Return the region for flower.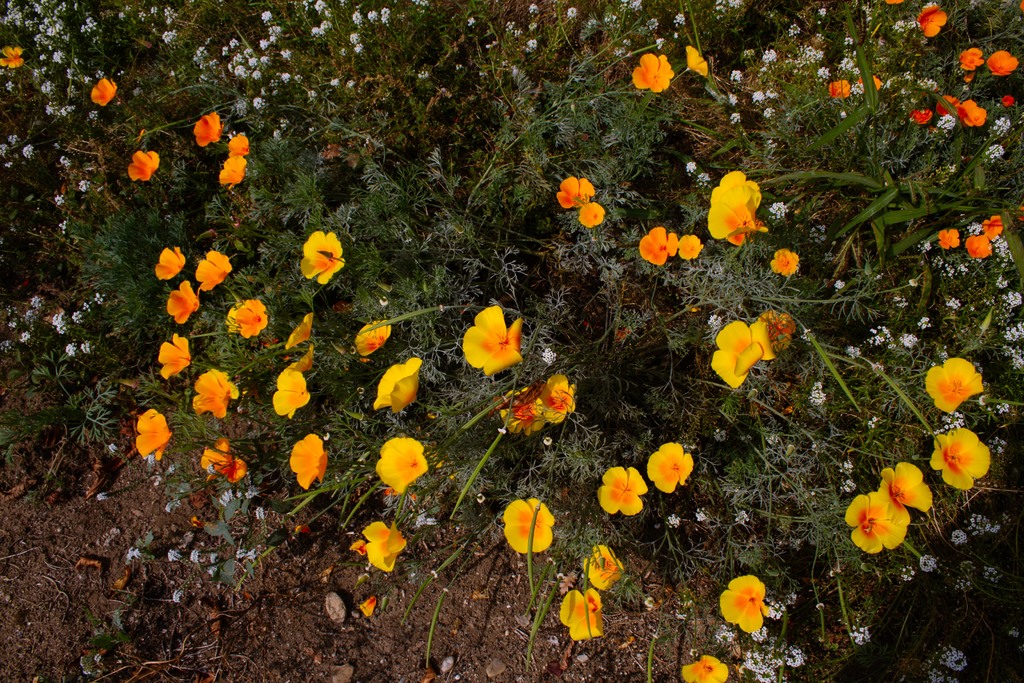
pyautogui.locateOnScreen(670, 227, 700, 261).
